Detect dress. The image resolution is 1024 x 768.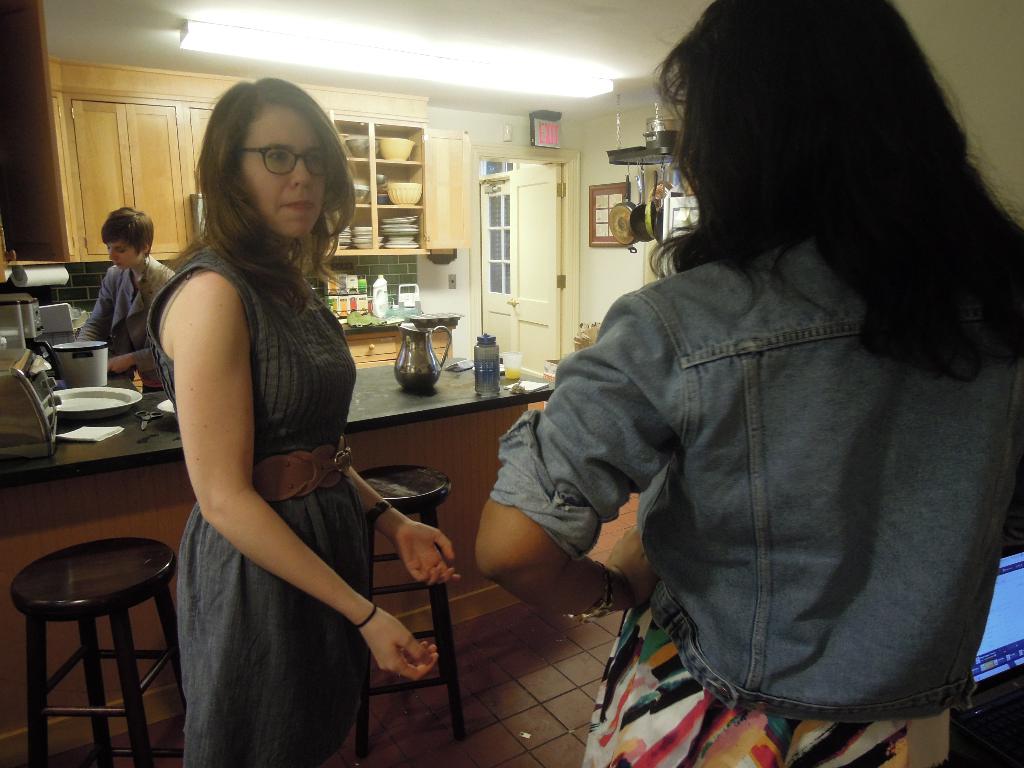
BBox(144, 246, 371, 765).
